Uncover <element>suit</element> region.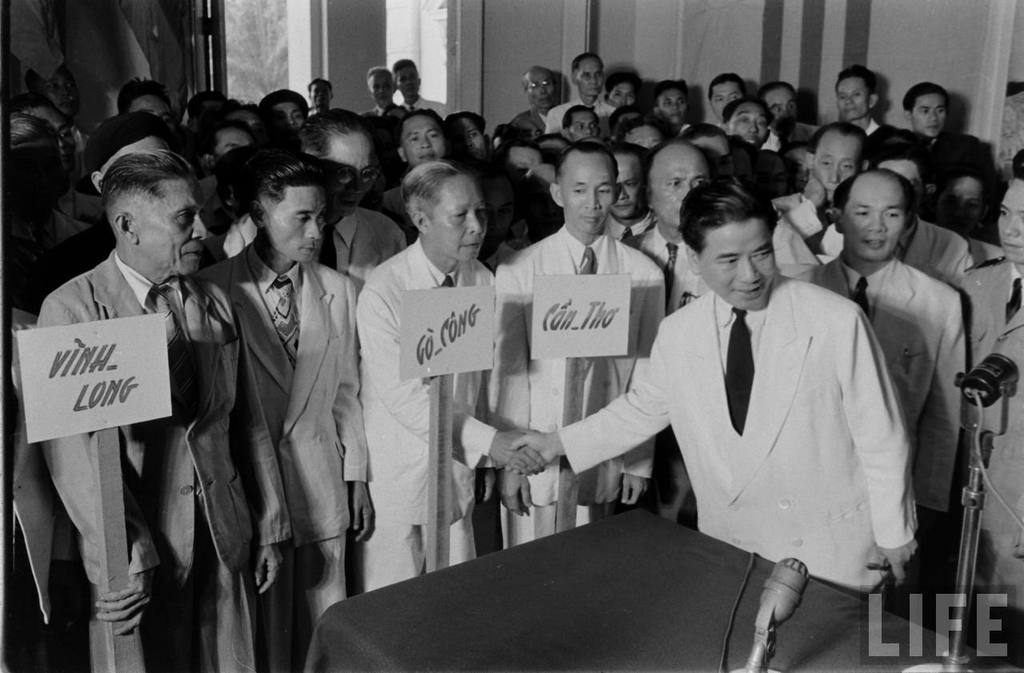
Uncovered: crop(488, 222, 667, 553).
